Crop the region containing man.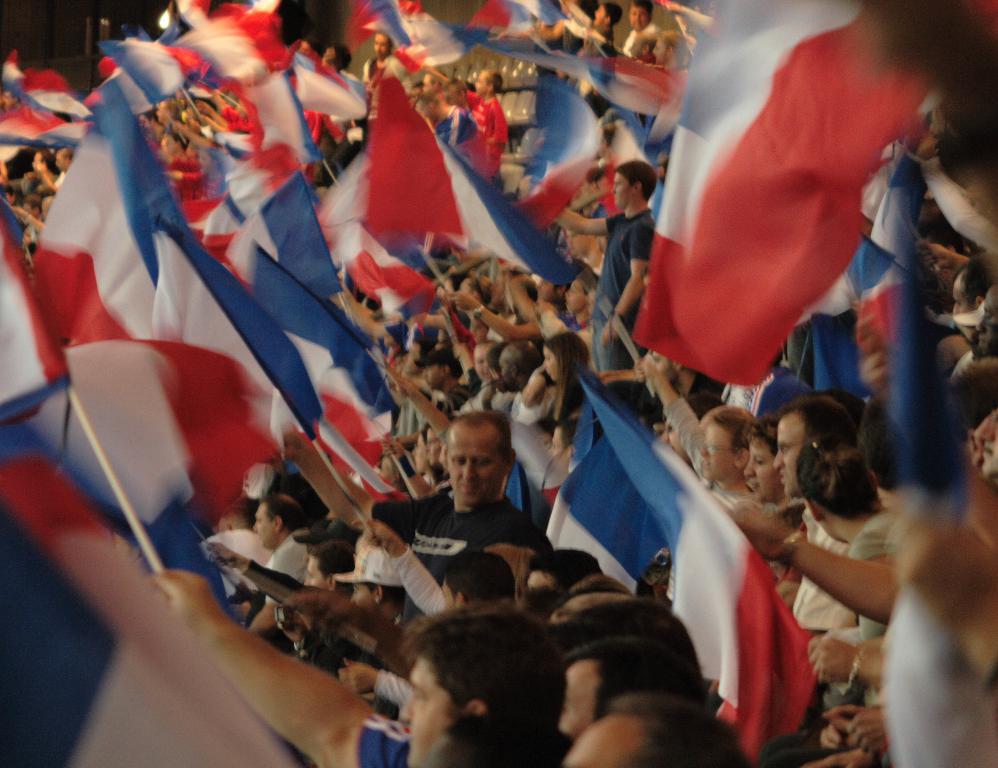
Crop region: 553, 631, 710, 744.
